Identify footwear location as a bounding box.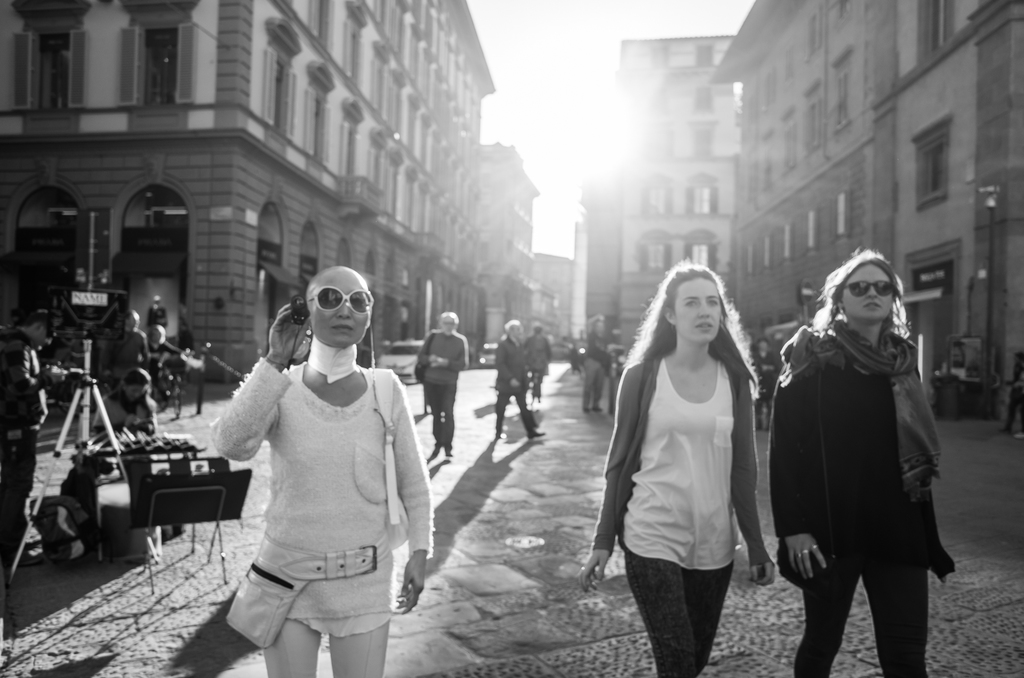
select_region(521, 428, 545, 440).
